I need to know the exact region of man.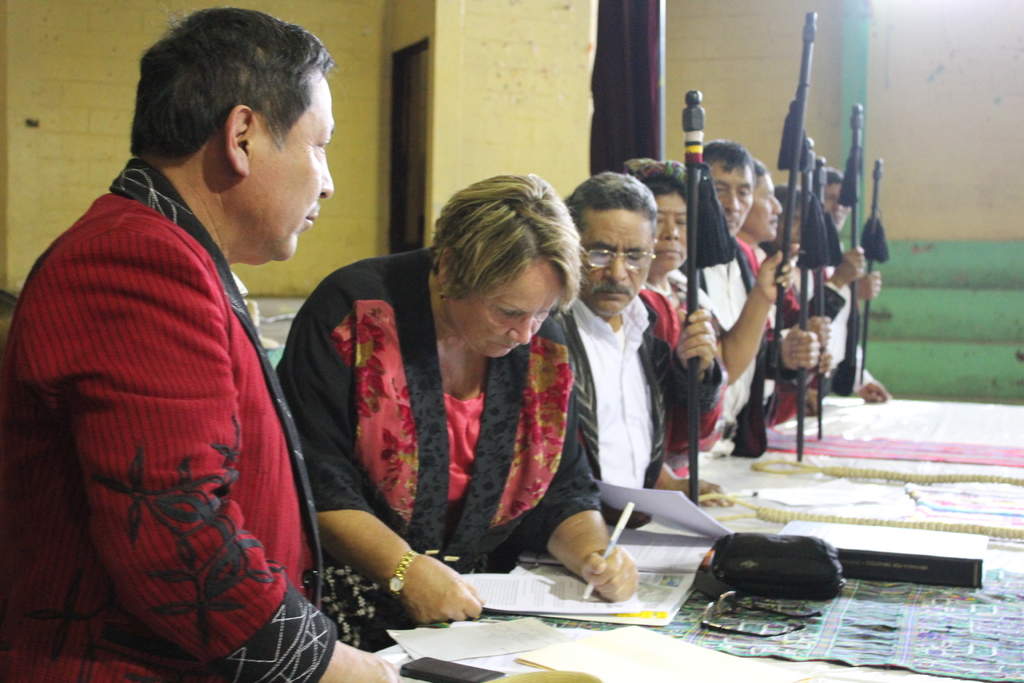
Region: left=776, top=182, right=832, bottom=384.
